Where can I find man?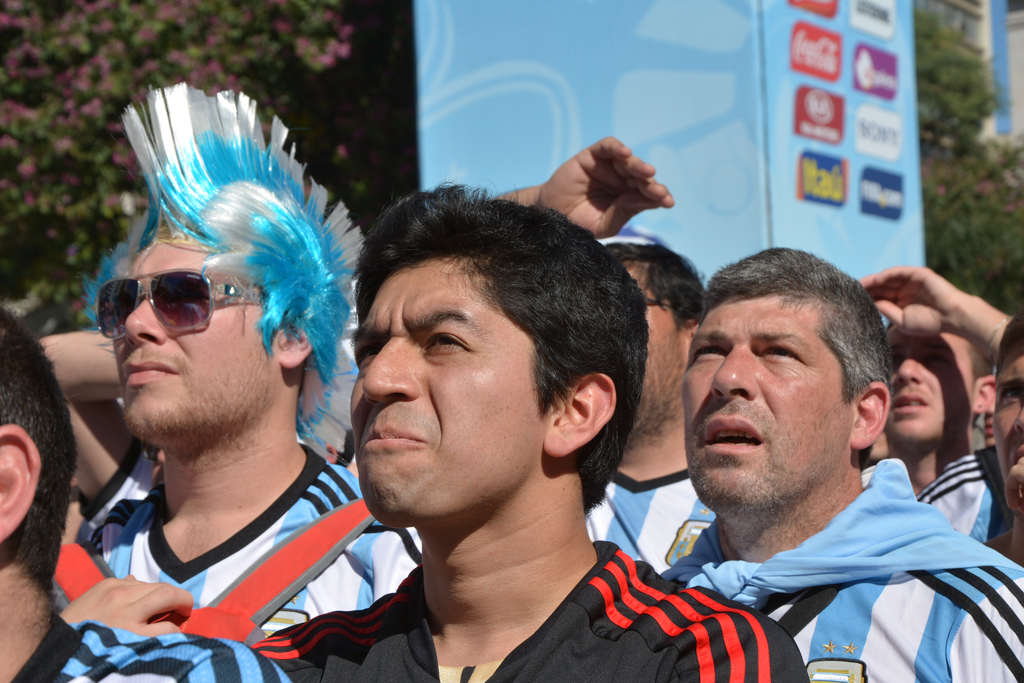
You can find it at [588,232,724,581].
